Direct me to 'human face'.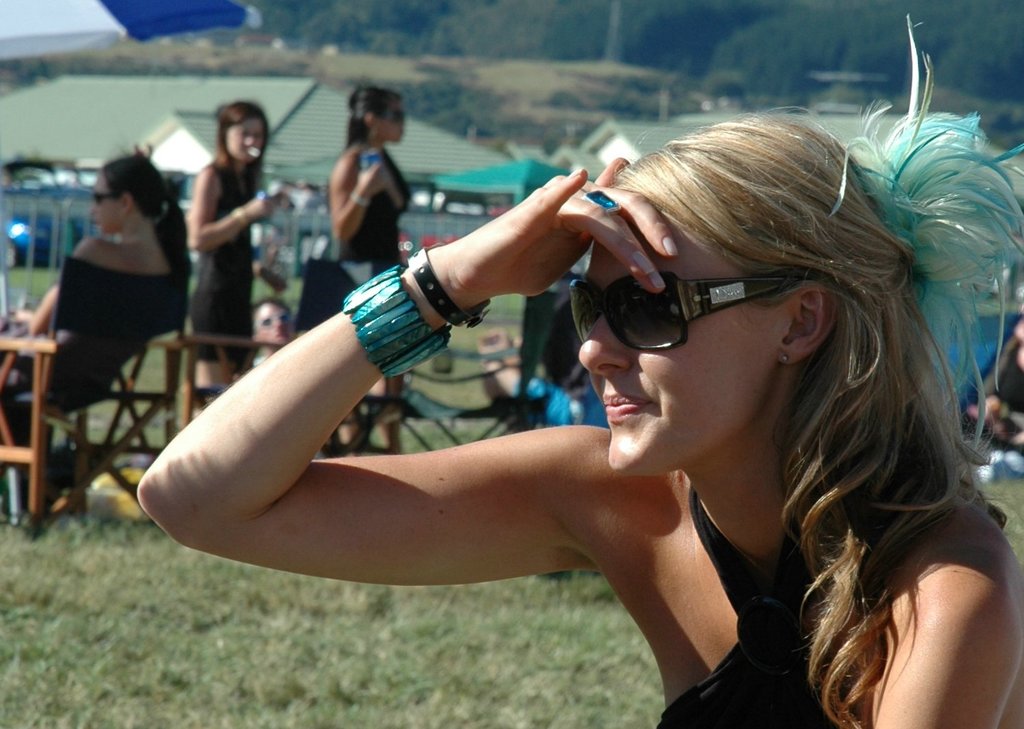
Direction: <bbox>577, 229, 798, 469</bbox>.
